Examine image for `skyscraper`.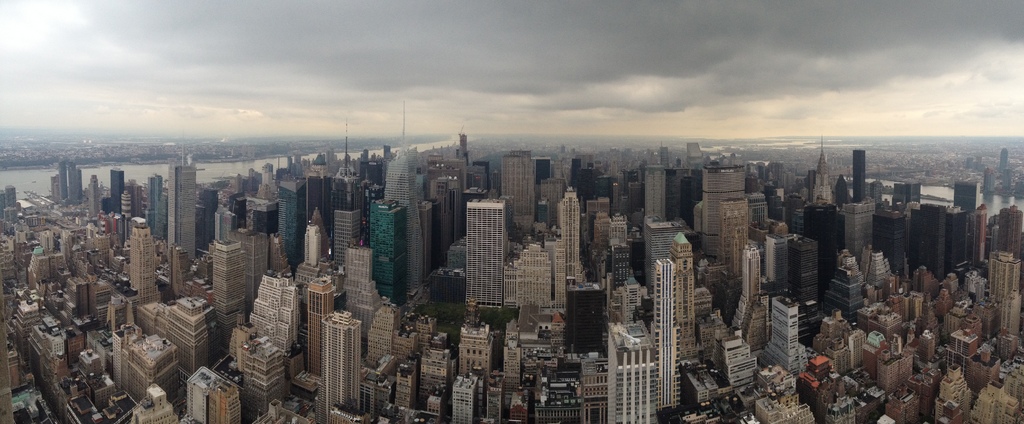
Examination result: (515, 244, 552, 314).
